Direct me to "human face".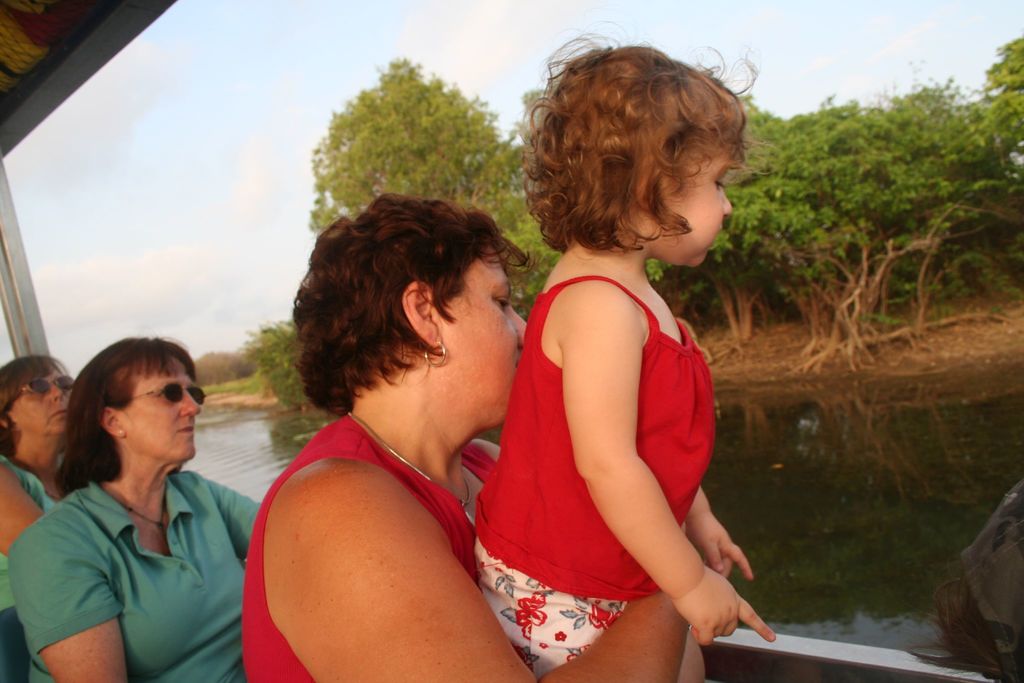
Direction: BBox(112, 353, 201, 460).
